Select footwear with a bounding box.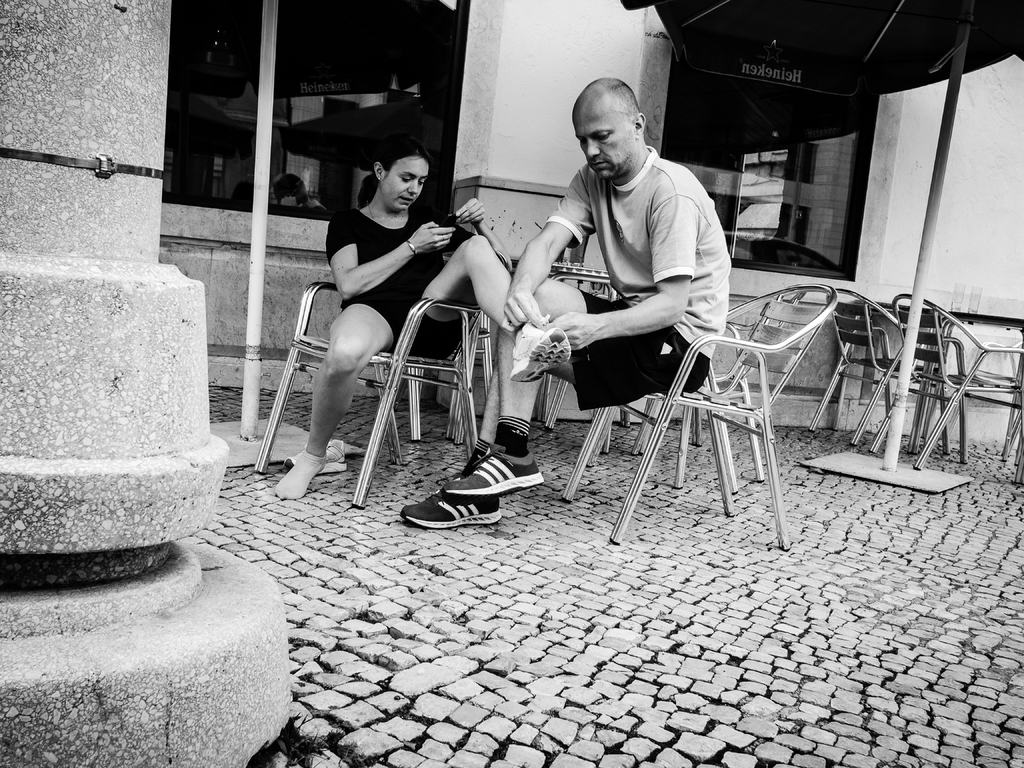
(x1=399, y1=471, x2=500, y2=529).
